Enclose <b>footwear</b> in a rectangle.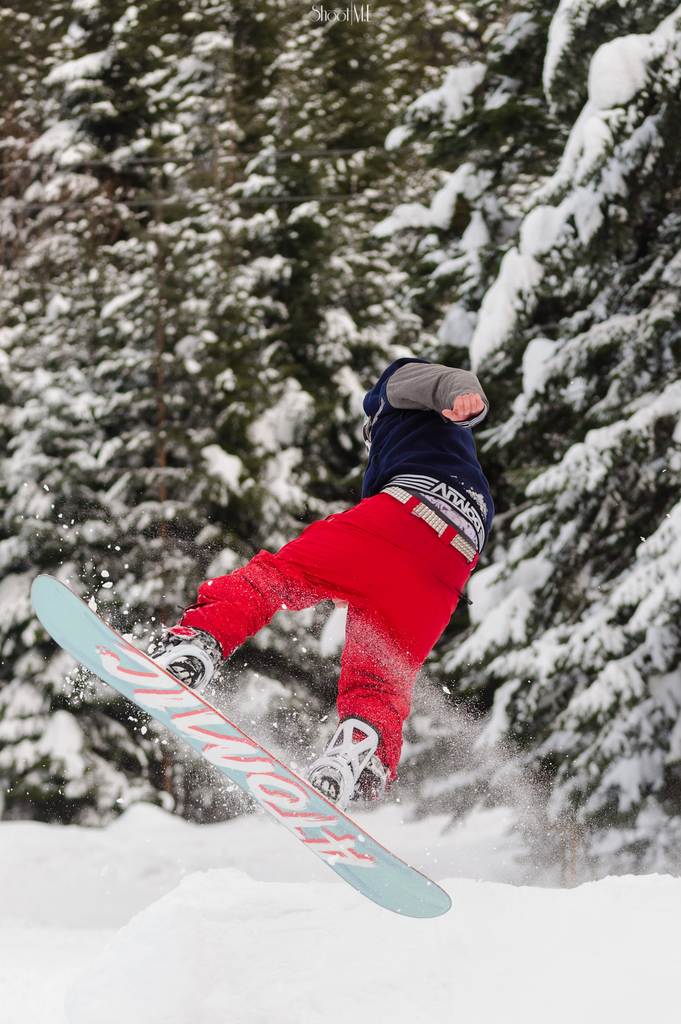
box=[147, 623, 223, 693].
